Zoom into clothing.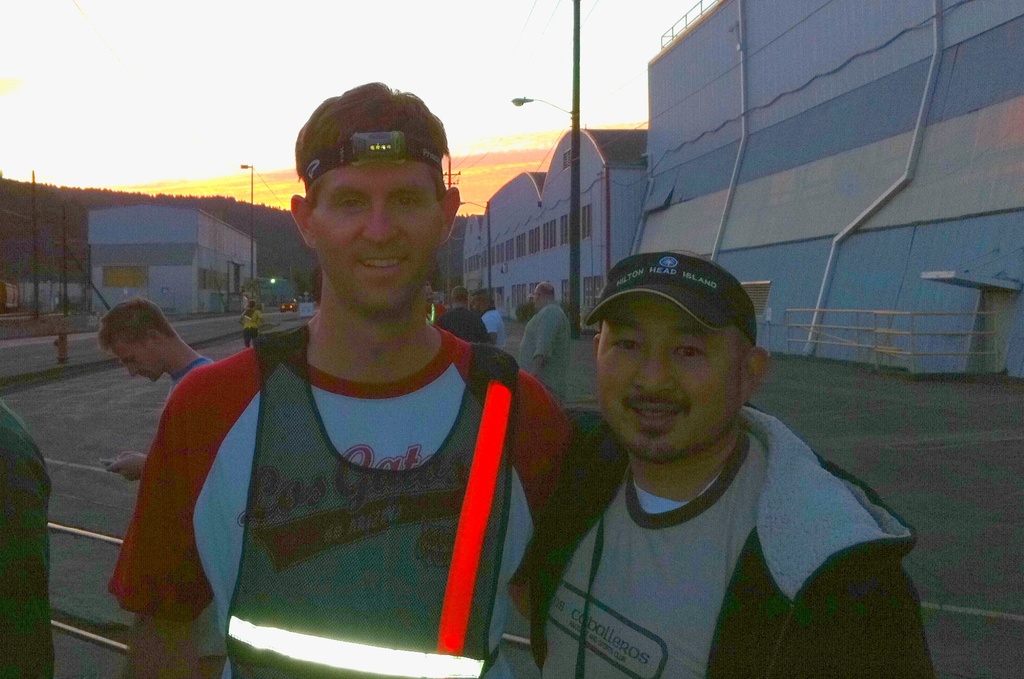
Zoom target: x1=537 y1=399 x2=936 y2=678.
